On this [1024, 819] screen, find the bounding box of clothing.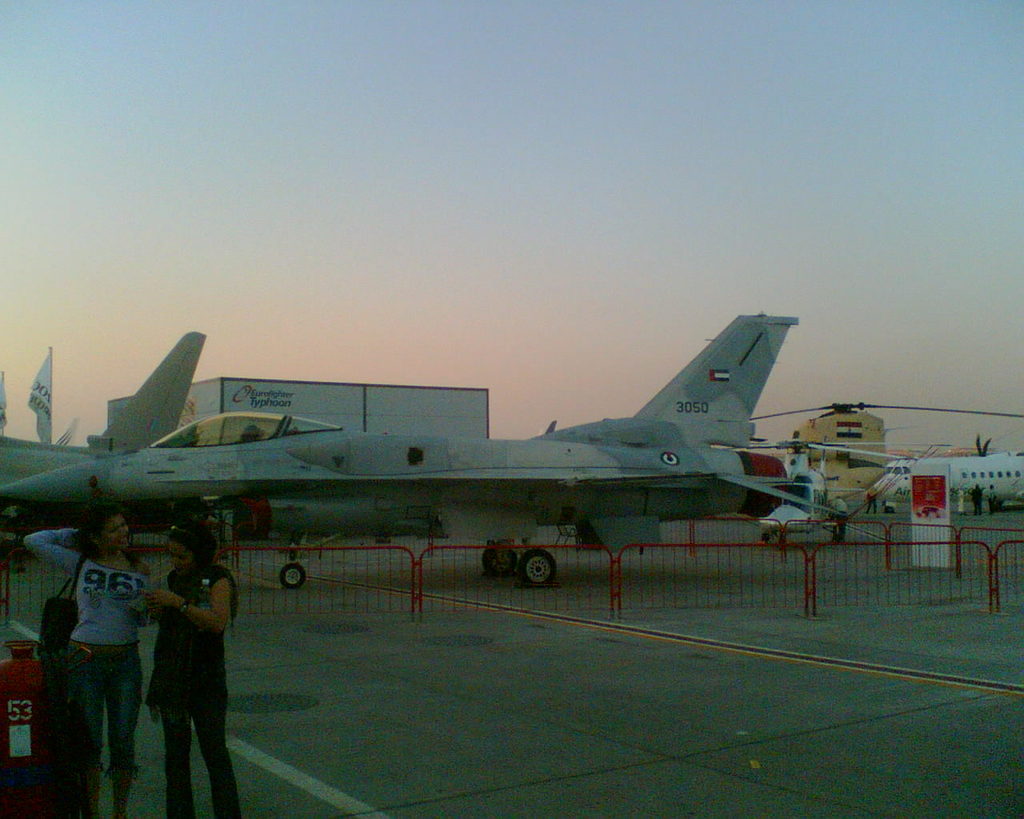
Bounding box: 974, 486, 982, 512.
